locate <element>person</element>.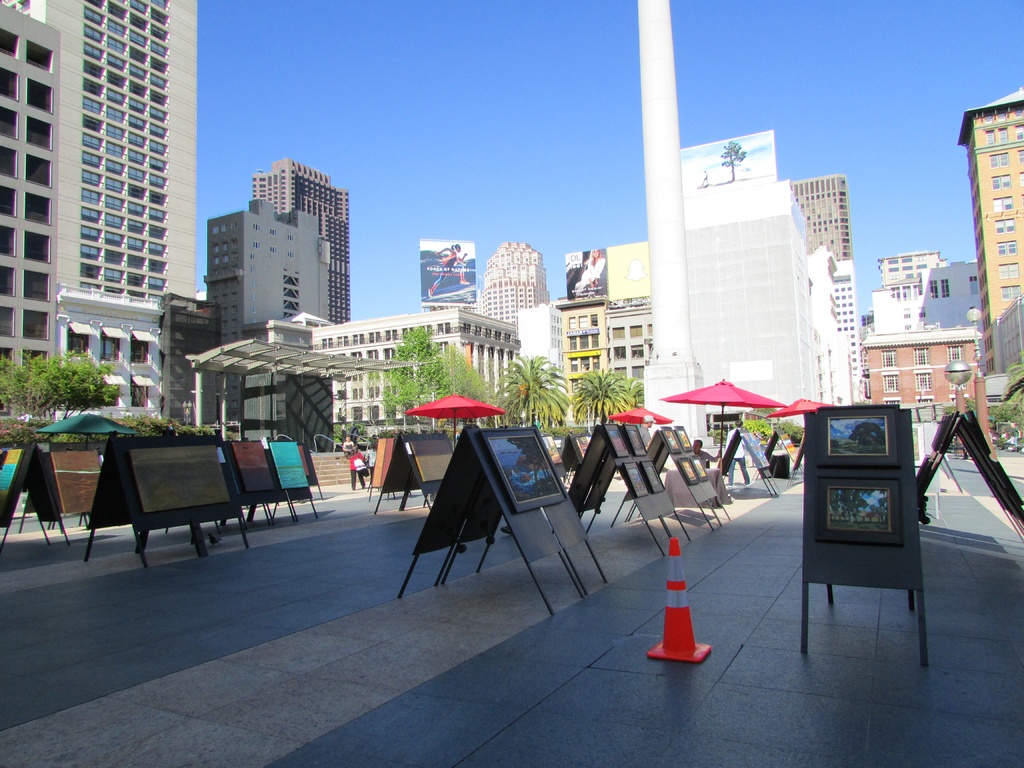
Bounding box: bbox=[429, 247, 468, 300].
